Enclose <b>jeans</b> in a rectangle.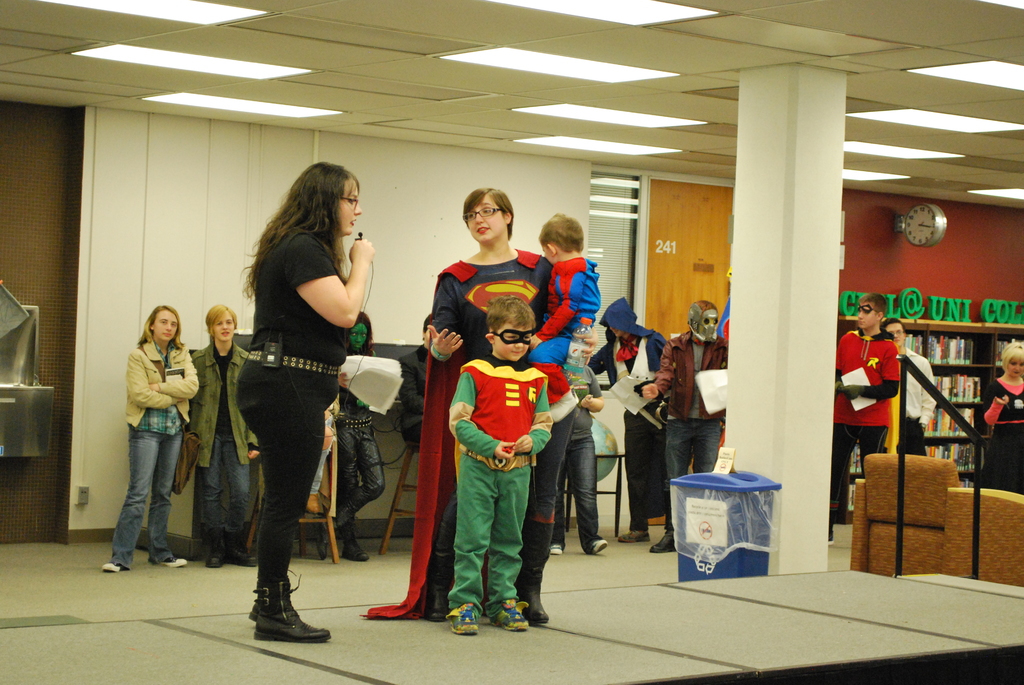
Rect(207, 438, 245, 555).
